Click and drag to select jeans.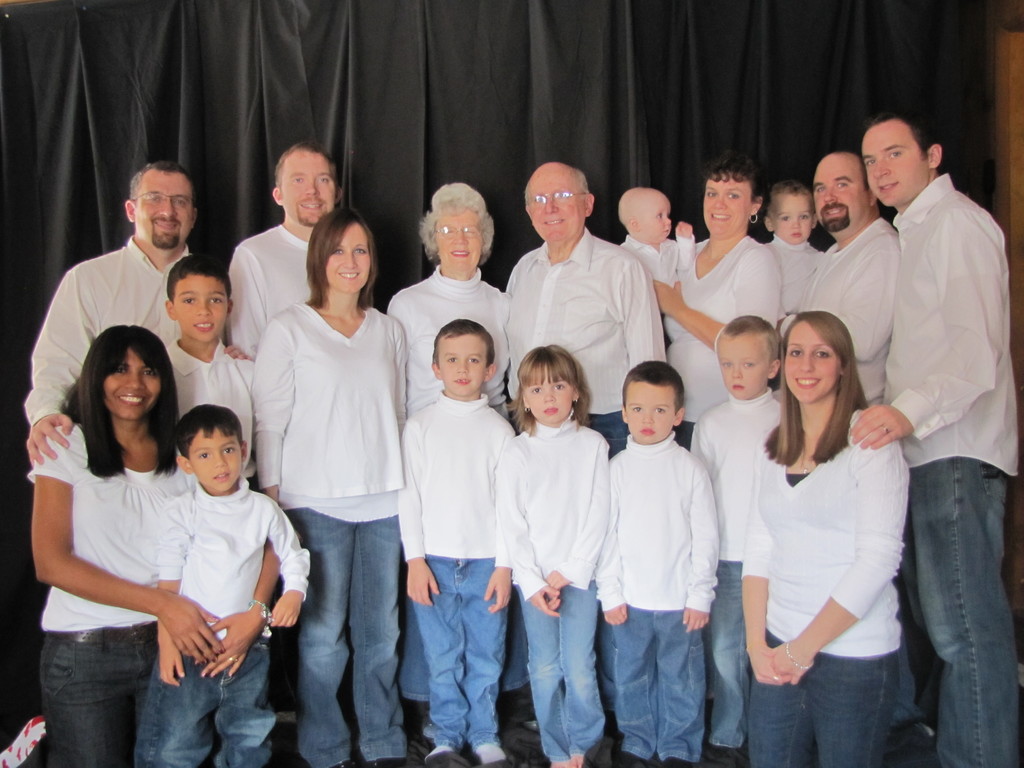
Selection: <region>906, 455, 1023, 767</region>.
